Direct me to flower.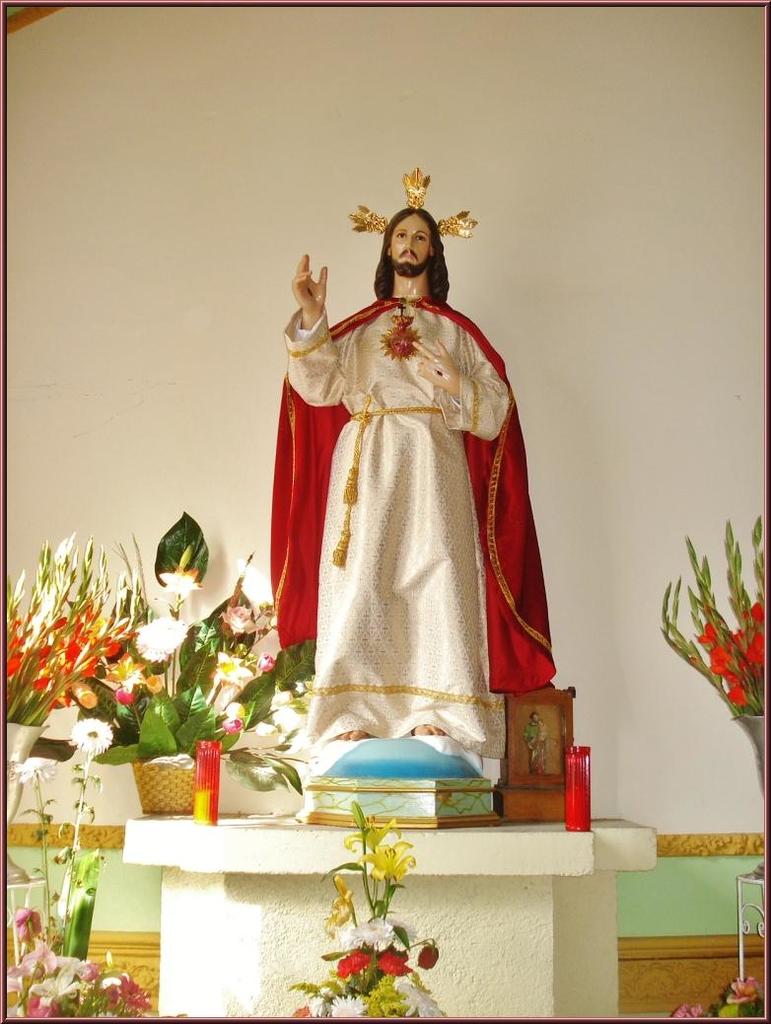
Direction: [x1=325, y1=991, x2=363, y2=1015].
